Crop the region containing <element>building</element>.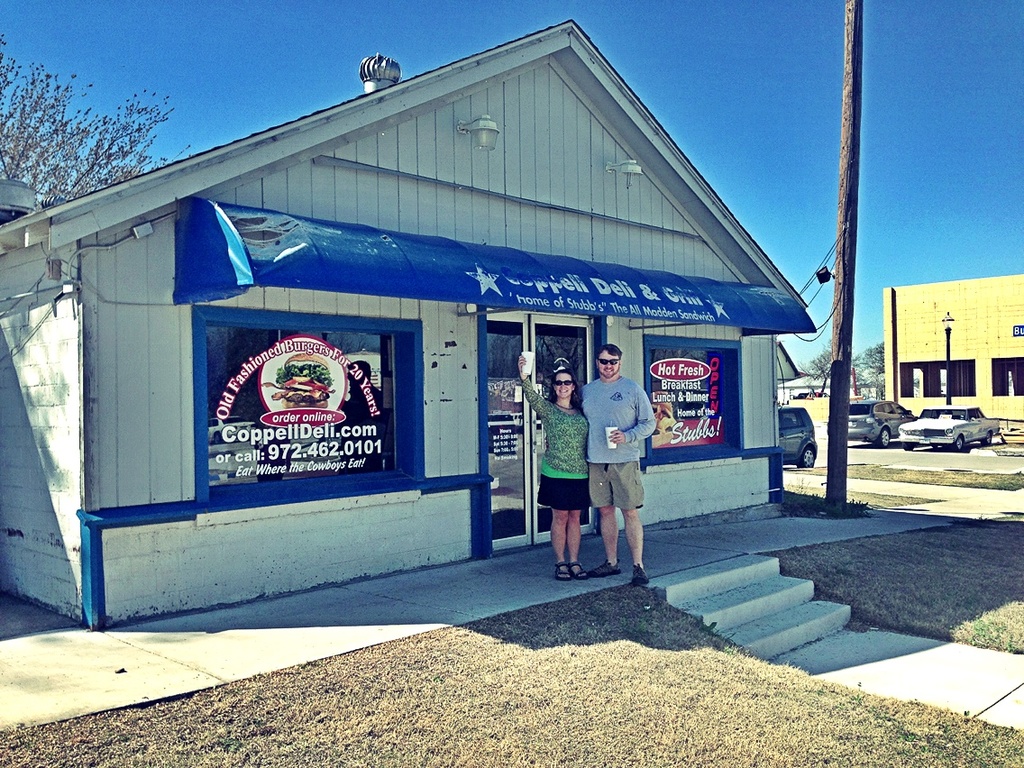
Crop region: 886 274 1023 424.
